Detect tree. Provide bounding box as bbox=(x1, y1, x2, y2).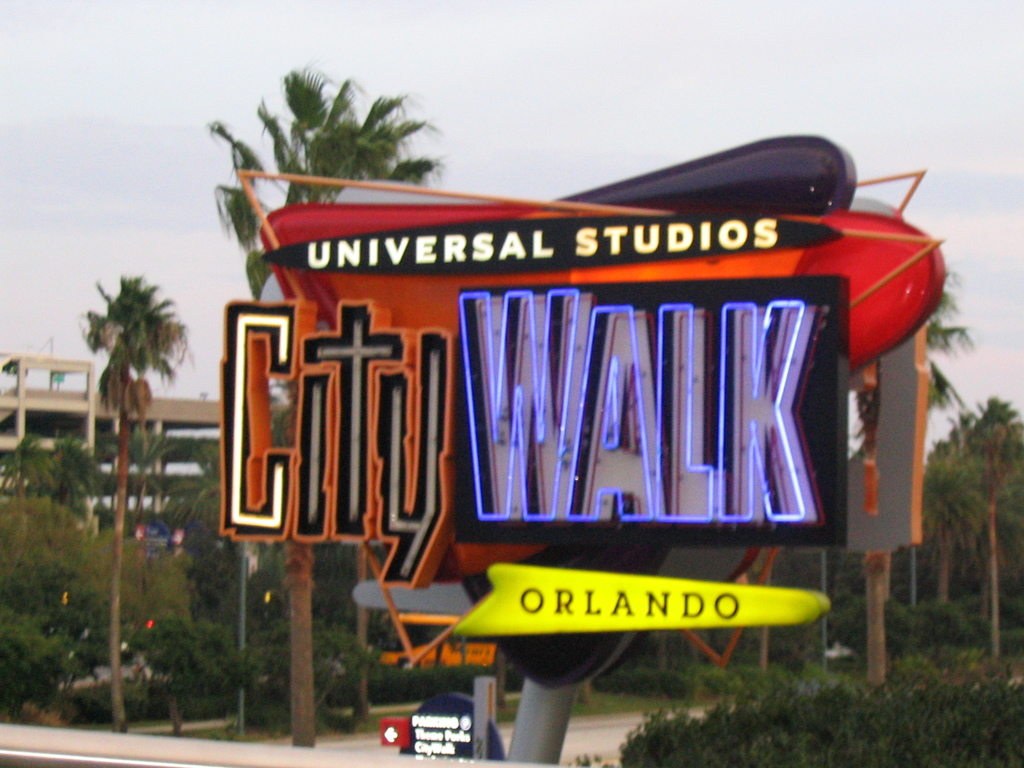
bbox=(283, 537, 318, 750).
